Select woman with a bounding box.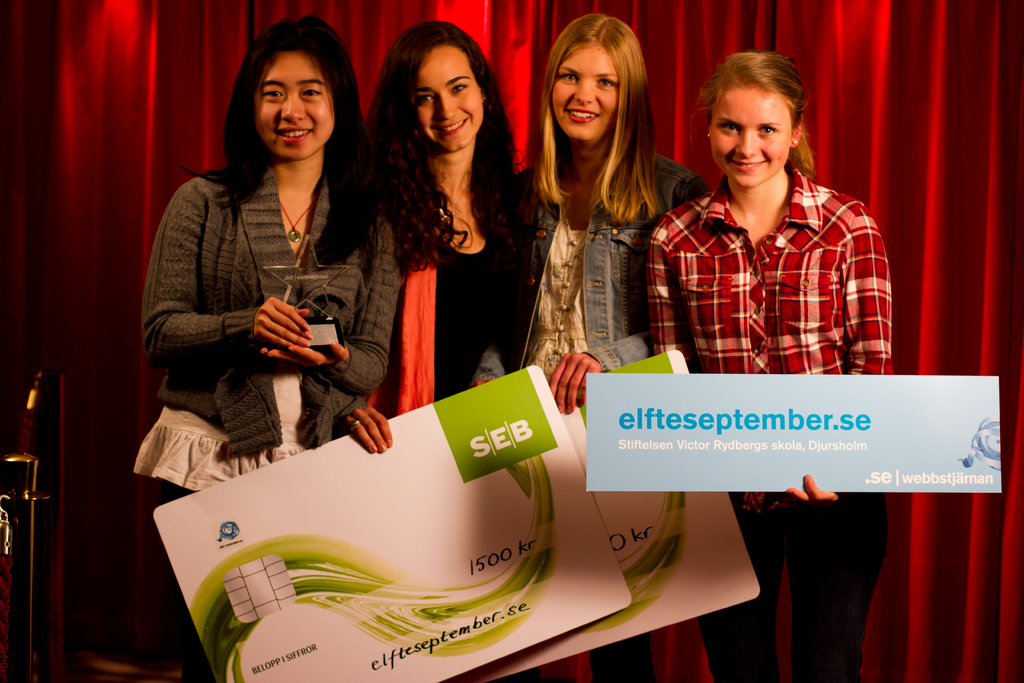
rect(644, 47, 897, 682).
